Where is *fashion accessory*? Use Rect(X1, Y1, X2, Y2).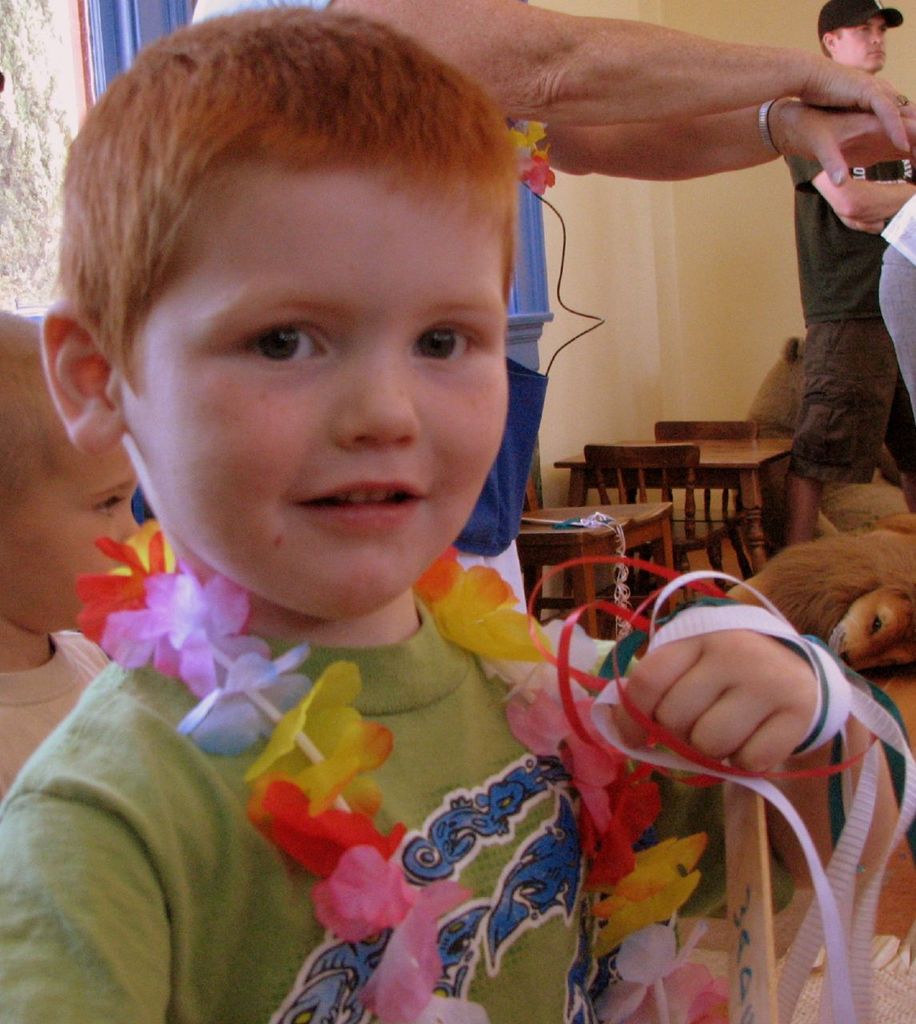
Rect(890, 90, 908, 108).
